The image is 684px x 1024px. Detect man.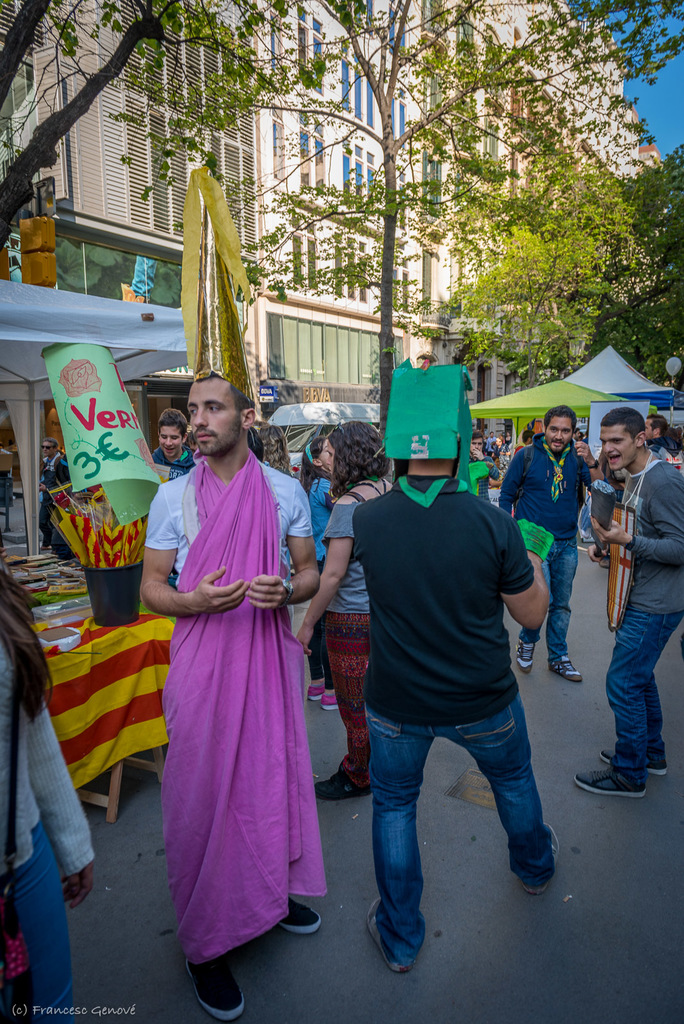
Detection: crop(139, 368, 318, 1022).
